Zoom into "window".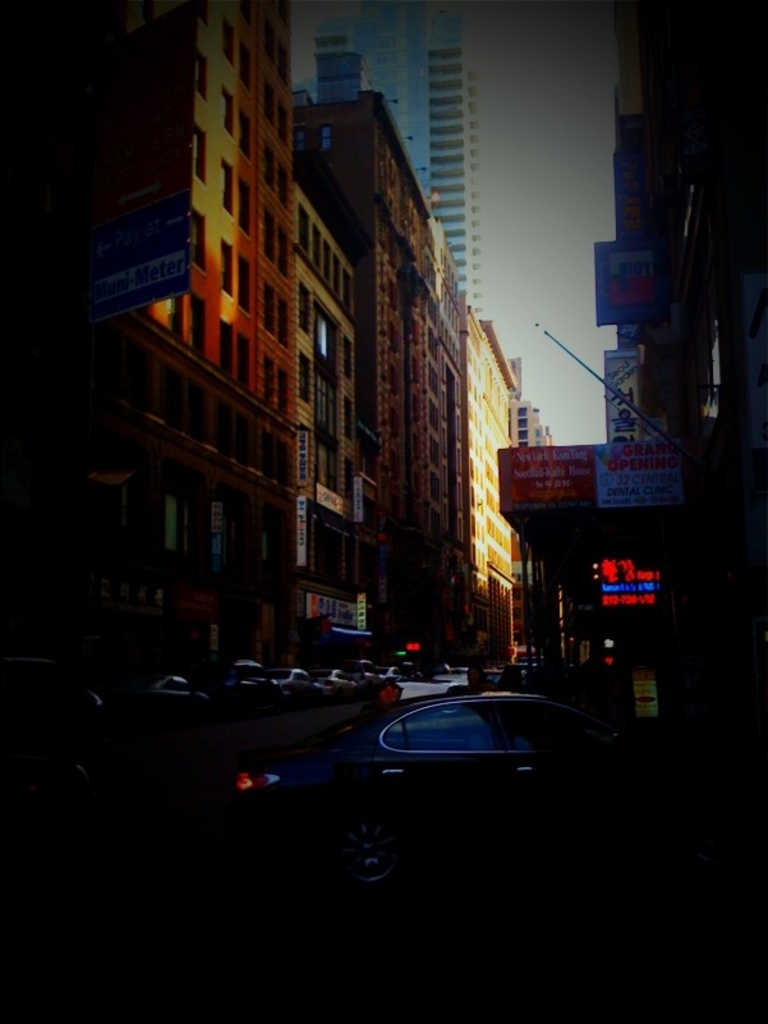
Zoom target: 224, 239, 239, 299.
